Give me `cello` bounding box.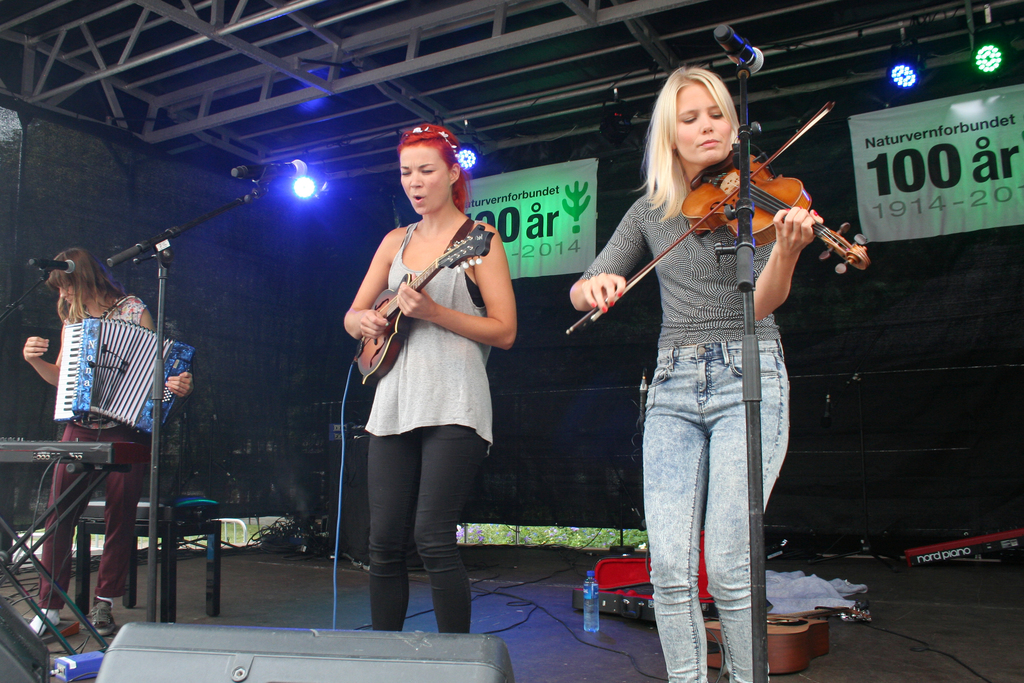
BBox(563, 99, 871, 336).
